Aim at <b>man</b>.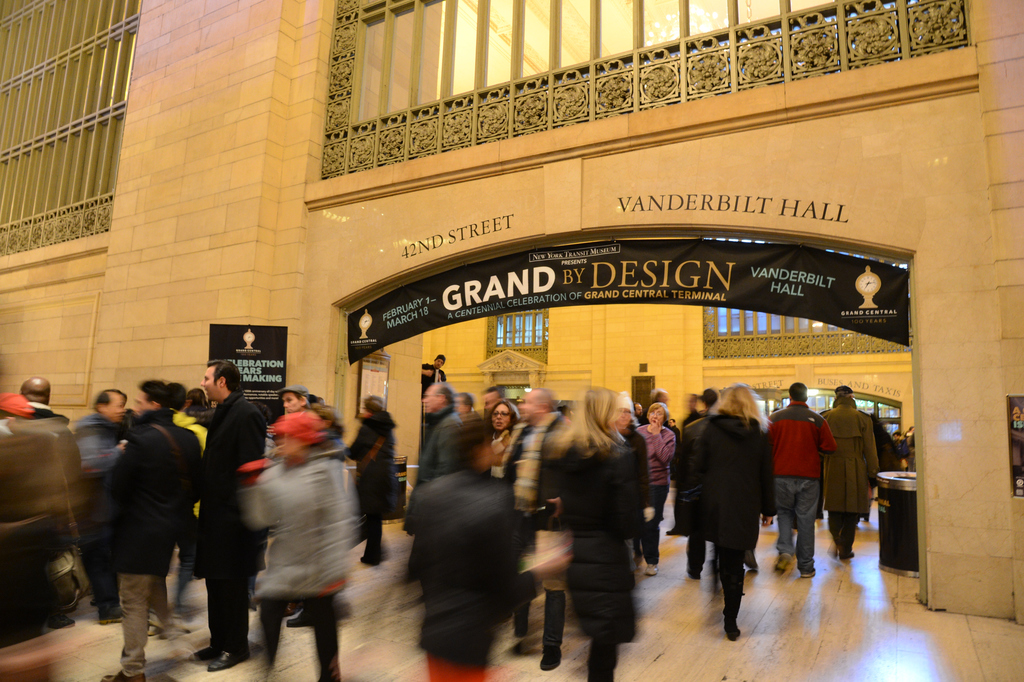
Aimed at locate(405, 381, 460, 574).
